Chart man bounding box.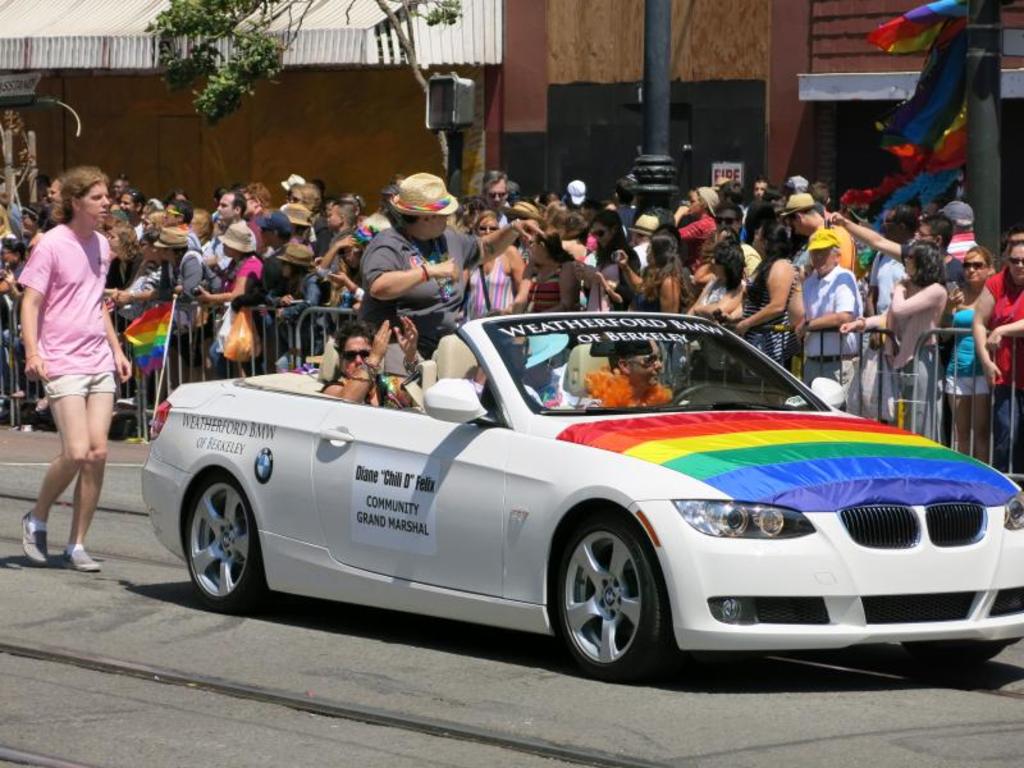
Charted: BBox(786, 232, 876, 426).
